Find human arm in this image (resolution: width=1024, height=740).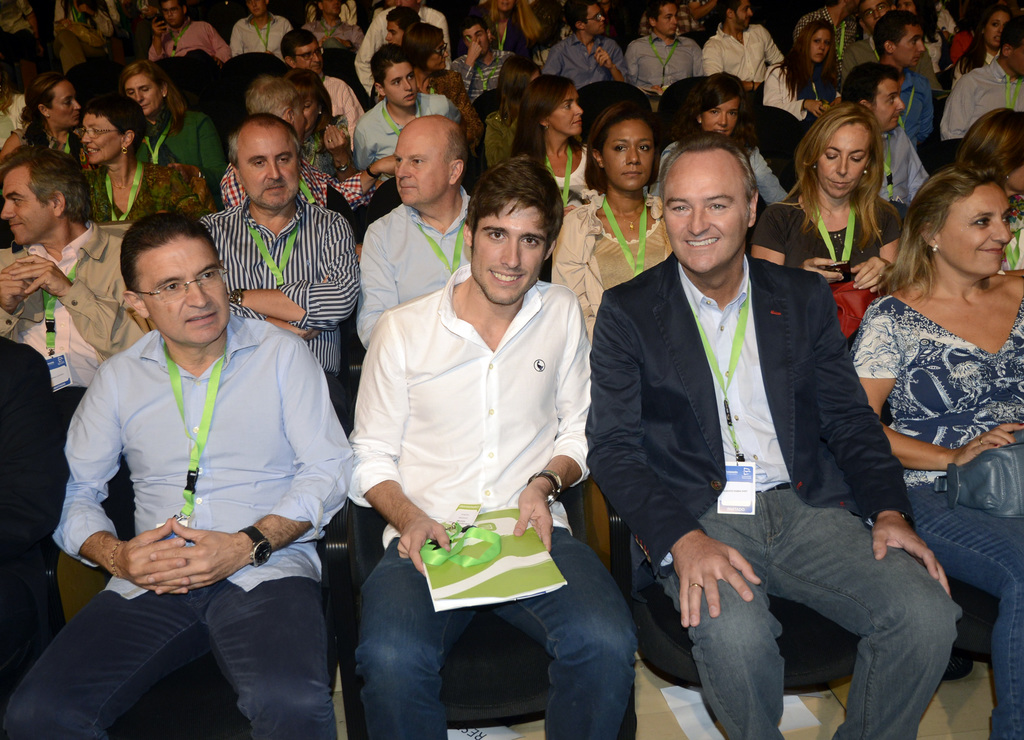
pyautogui.locateOnScreen(487, 110, 512, 169).
